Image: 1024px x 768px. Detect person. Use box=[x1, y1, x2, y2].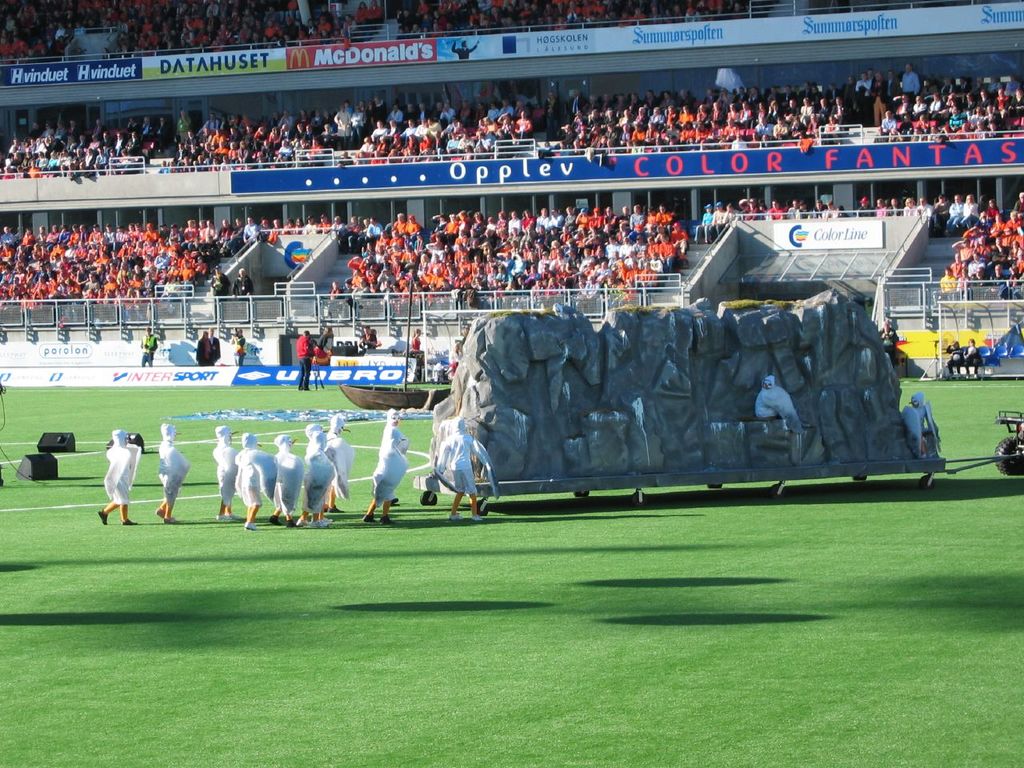
box=[794, 199, 808, 221].
